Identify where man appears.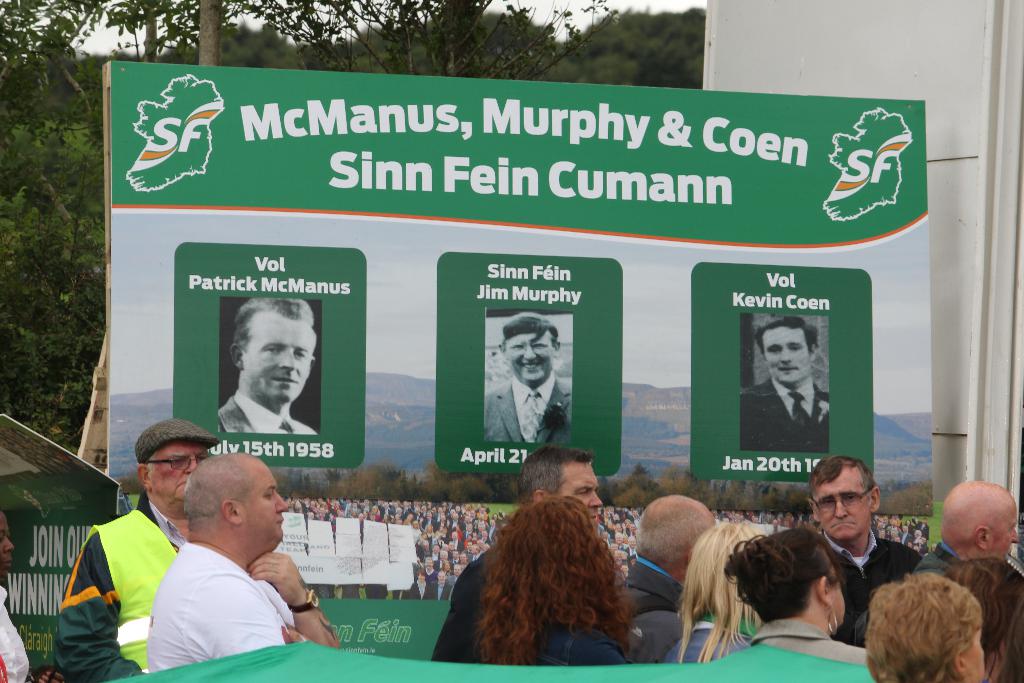
Appears at <bbox>50, 417, 221, 682</bbox>.
